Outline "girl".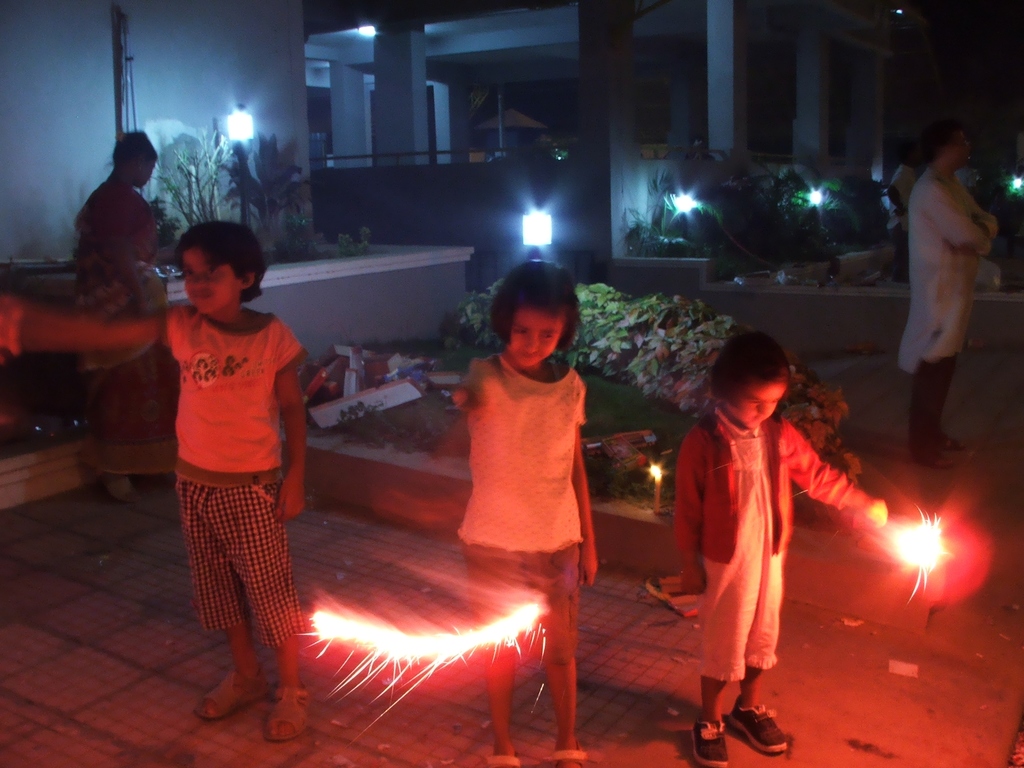
Outline: [445,278,599,767].
